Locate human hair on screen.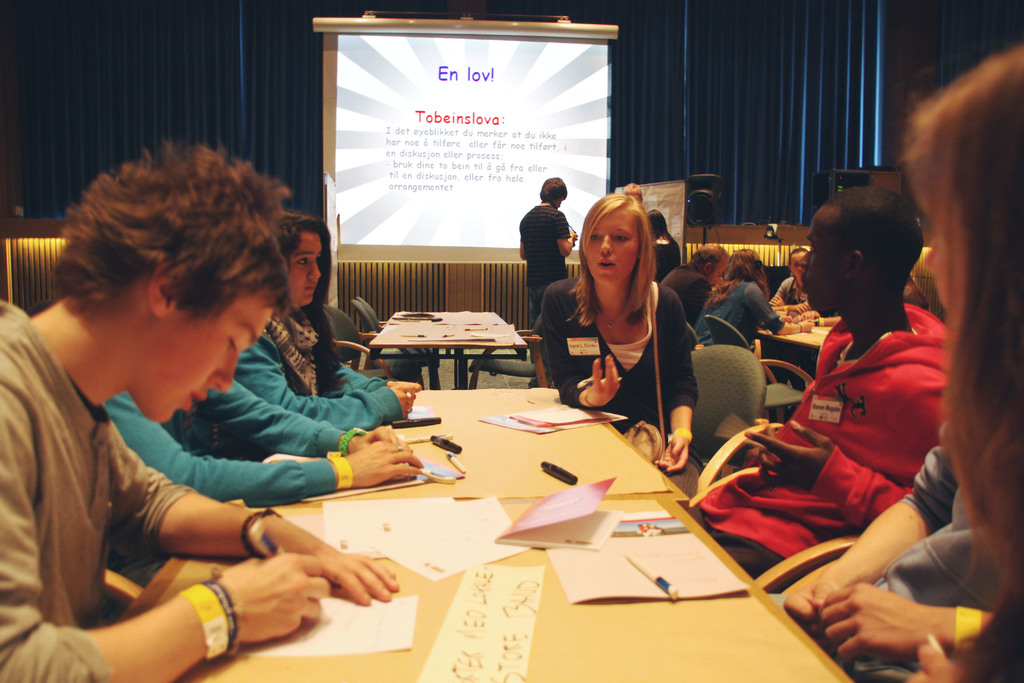
On screen at box(282, 207, 348, 396).
